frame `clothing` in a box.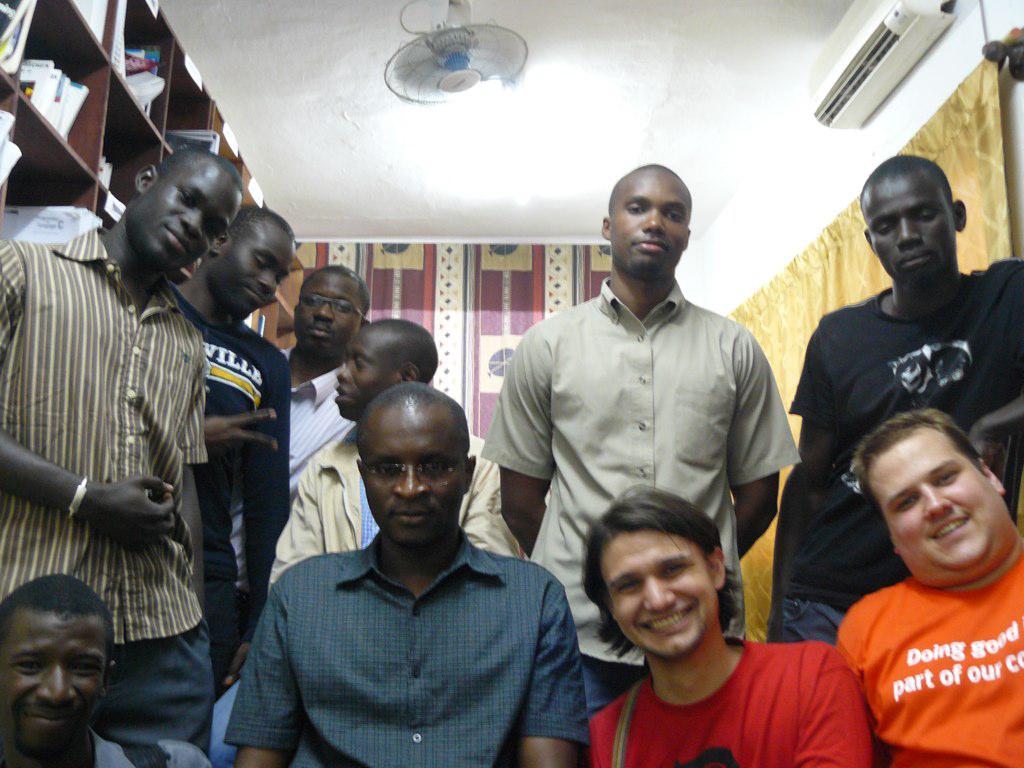
0:214:211:749.
